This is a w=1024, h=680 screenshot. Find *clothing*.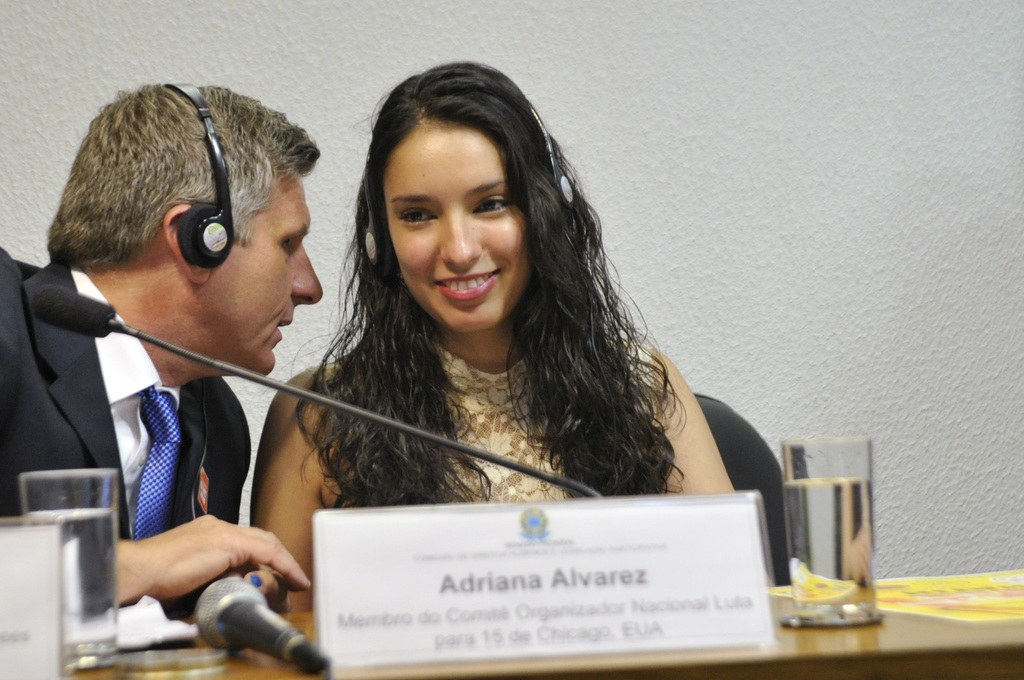
Bounding box: bbox=[15, 239, 322, 642].
